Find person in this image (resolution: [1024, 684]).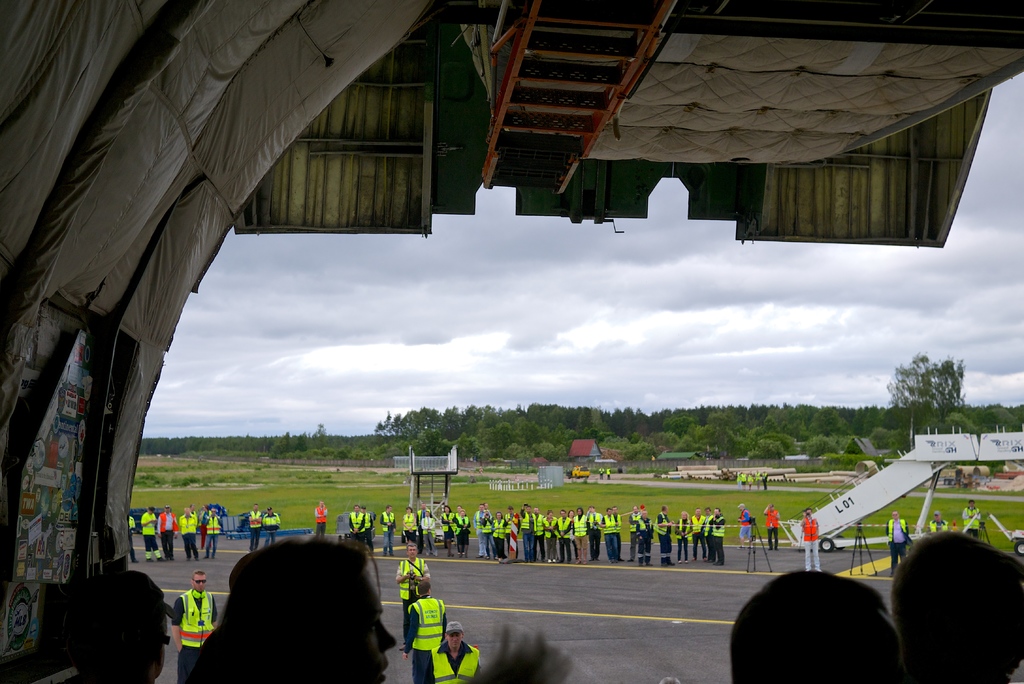
bbox=[543, 509, 556, 559].
